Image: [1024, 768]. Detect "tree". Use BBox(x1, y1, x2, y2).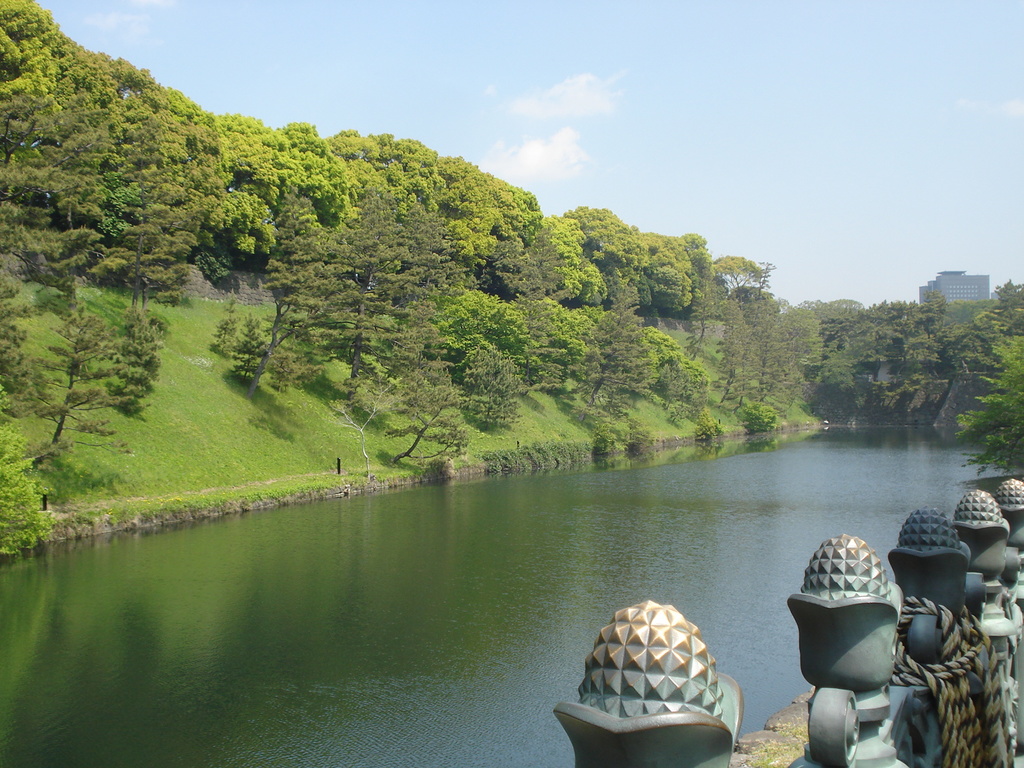
BBox(40, 312, 134, 492).
